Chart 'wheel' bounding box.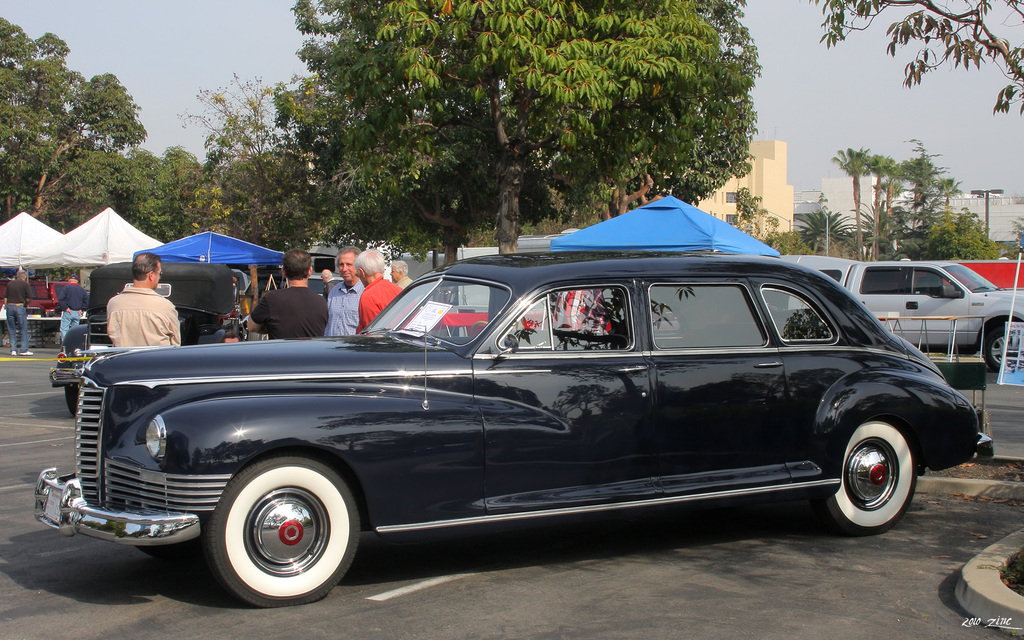
Charted: (820,415,916,538).
